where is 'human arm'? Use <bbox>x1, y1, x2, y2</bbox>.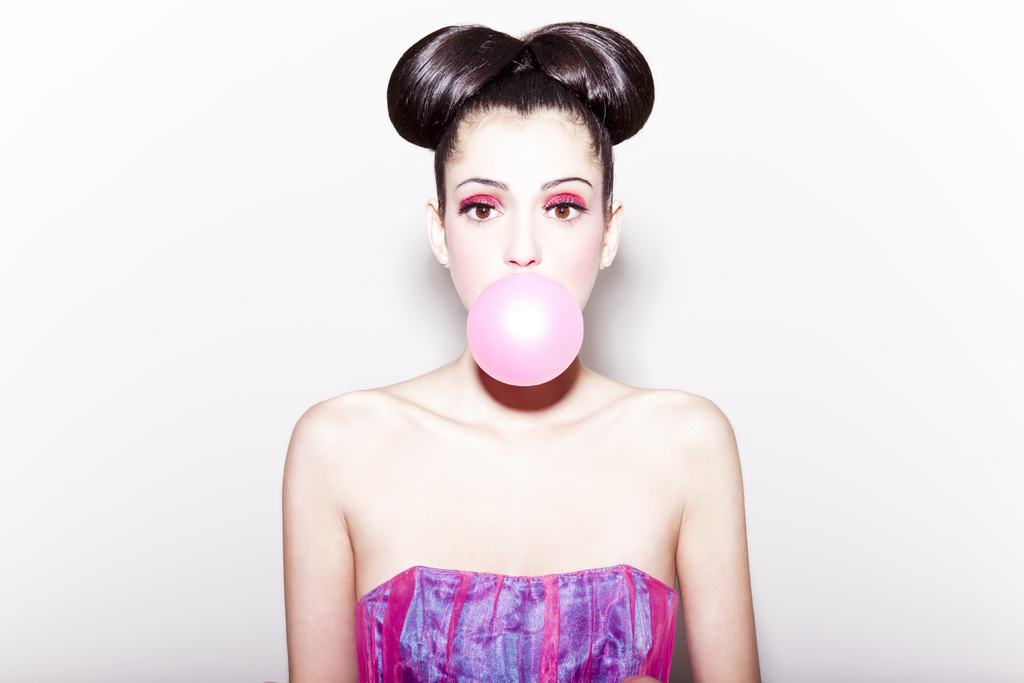
<bbox>666, 390, 772, 682</bbox>.
